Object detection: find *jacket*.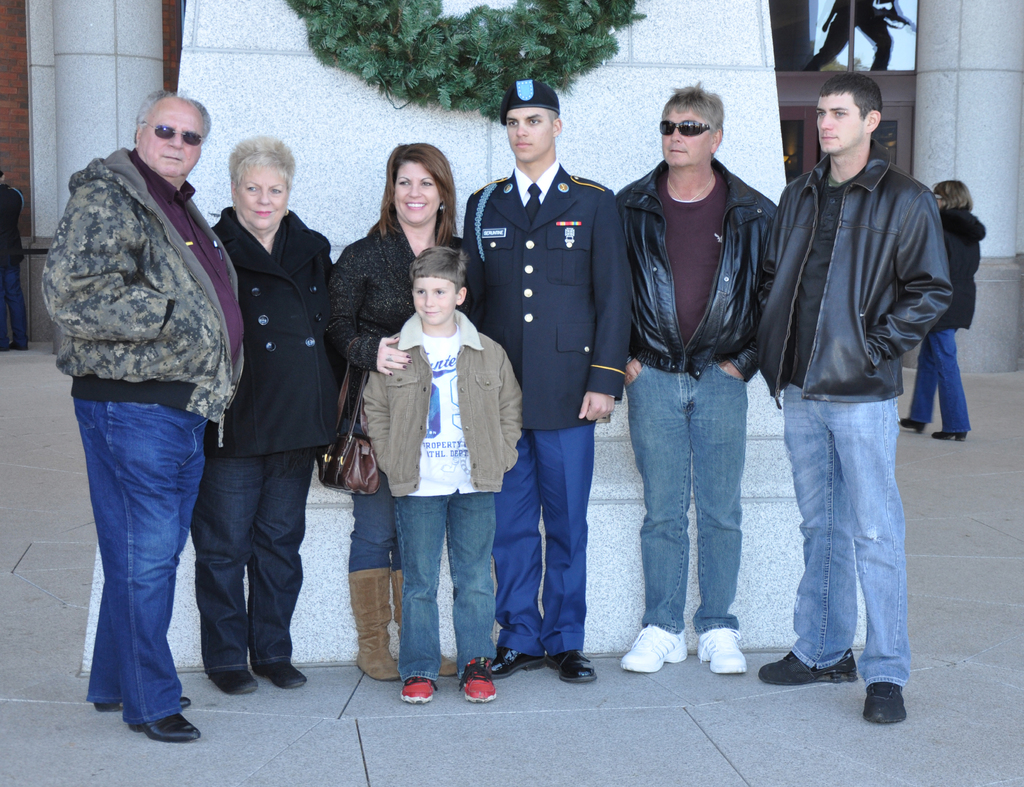
region(919, 203, 982, 337).
